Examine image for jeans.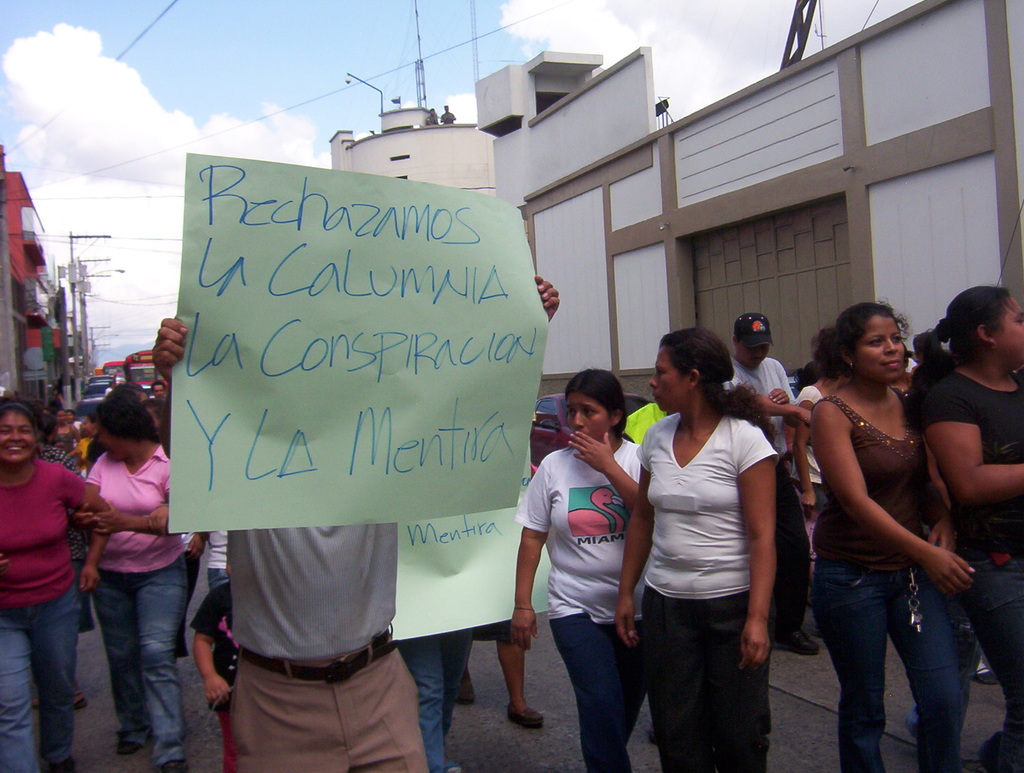
Examination result: region(548, 612, 641, 772).
